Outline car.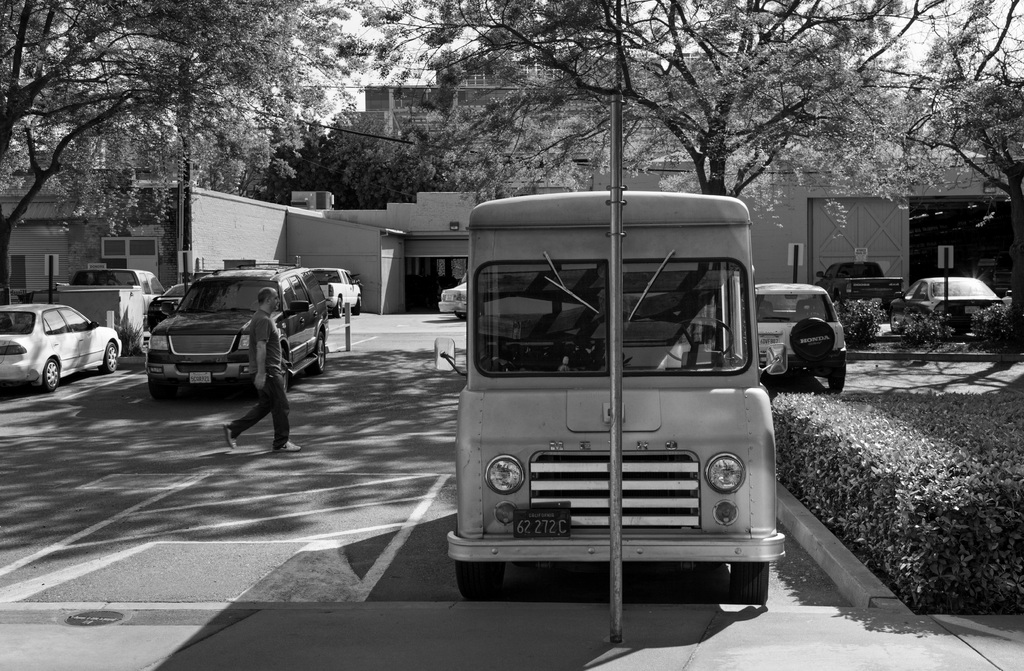
Outline: 146, 264, 328, 398.
